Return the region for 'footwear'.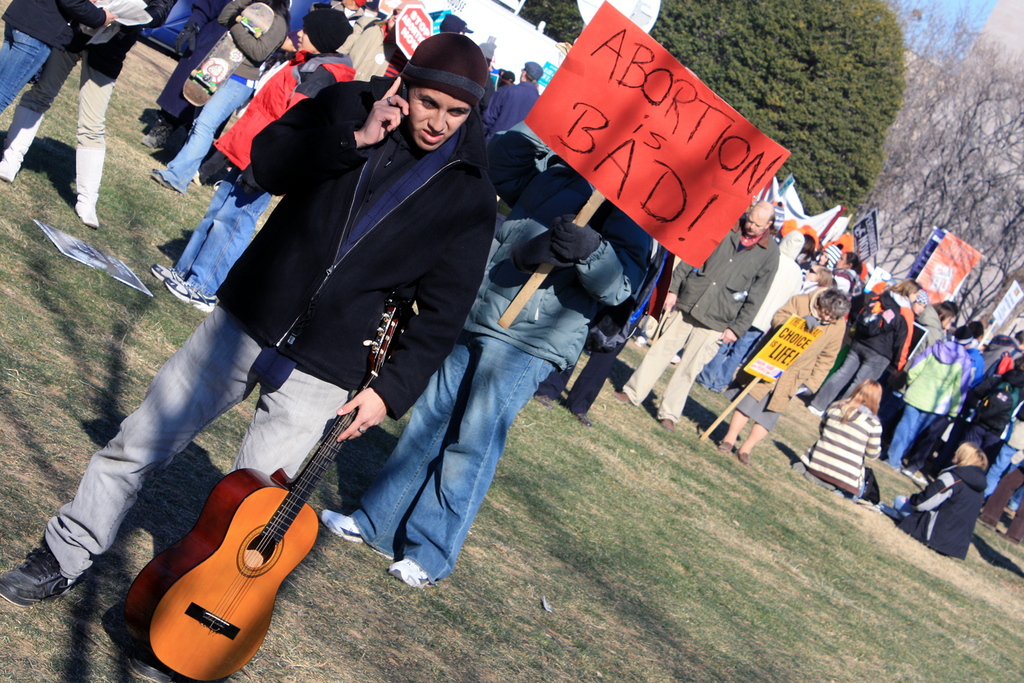
657 414 674 432.
